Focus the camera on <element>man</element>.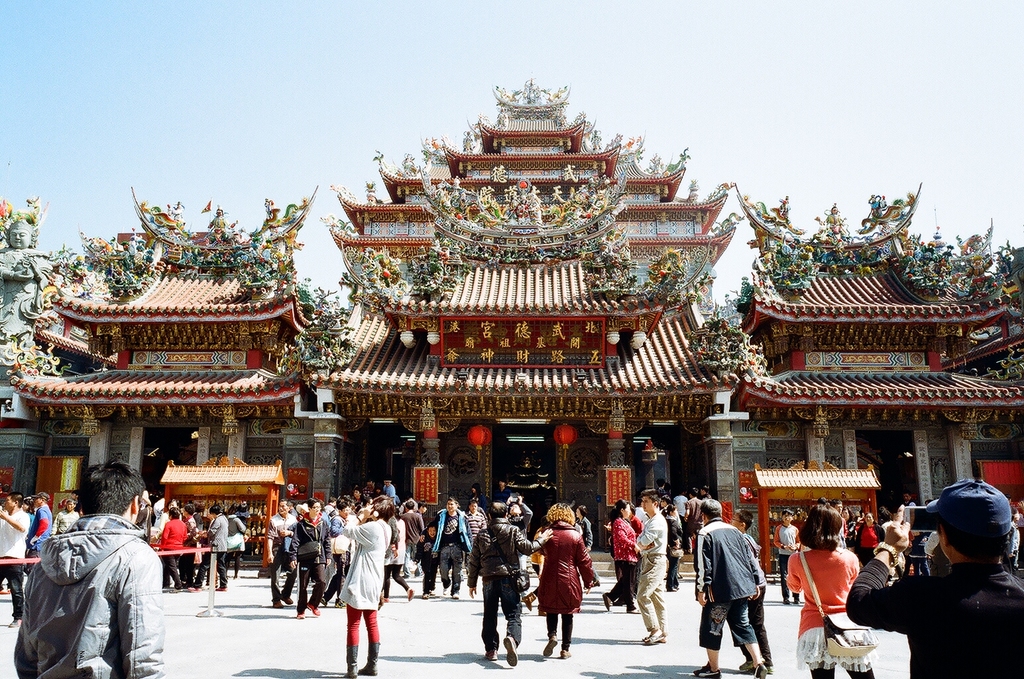
Focus region: {"left": 496, "top": 481, "right": 516, "bottom": 517}.
